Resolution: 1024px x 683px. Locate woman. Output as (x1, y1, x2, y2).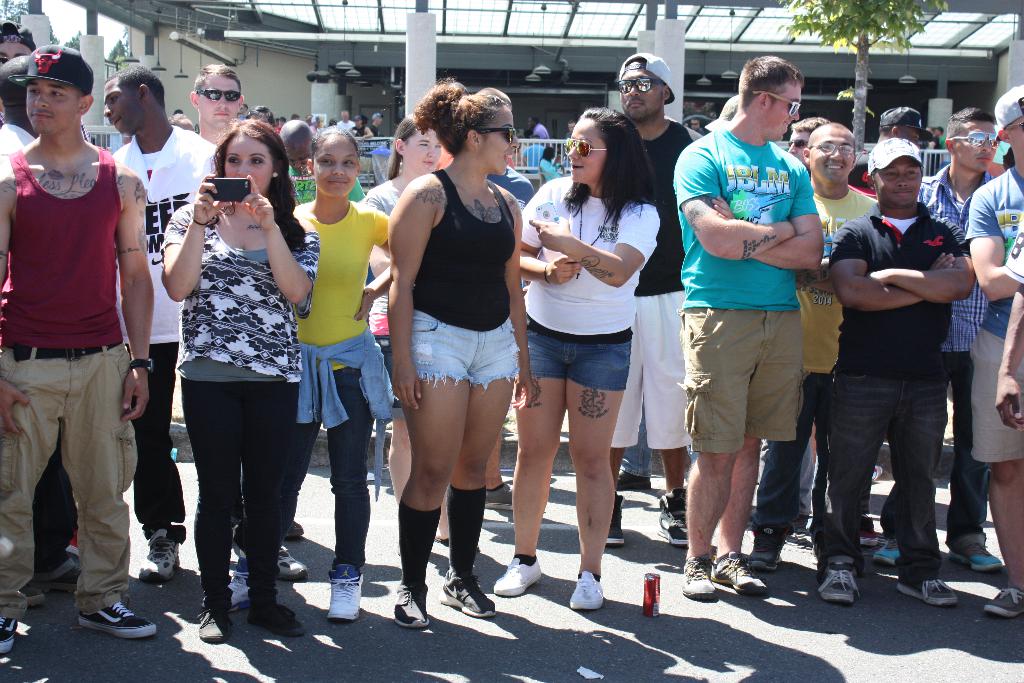
(148, 112, 305, 635).
